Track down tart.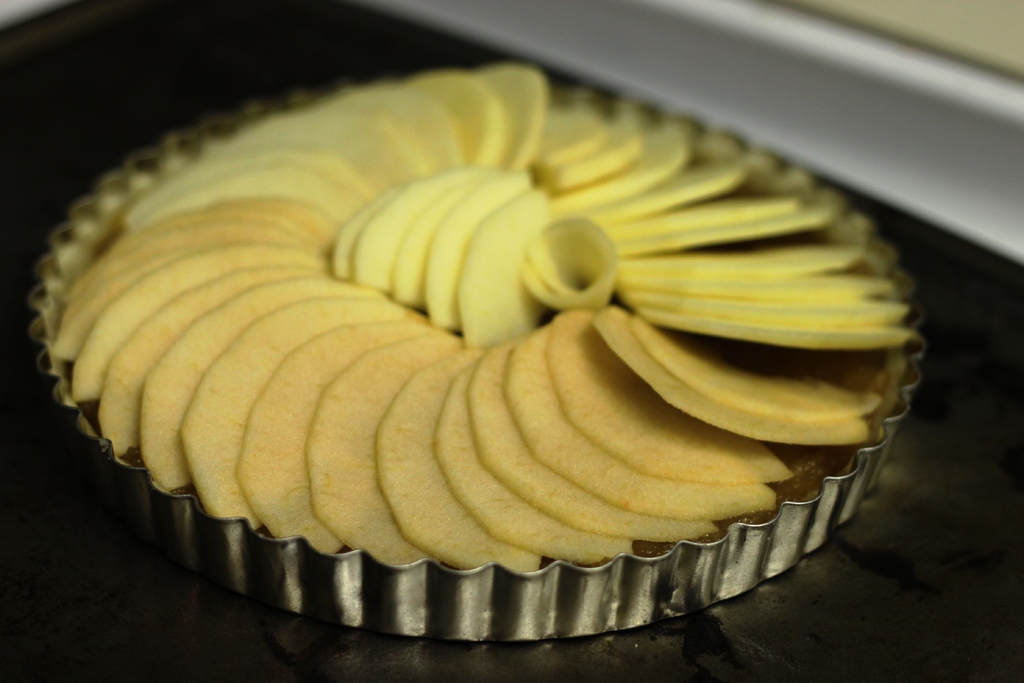
Tracked to x1=52, y1=60, x2=916, y2=570.
